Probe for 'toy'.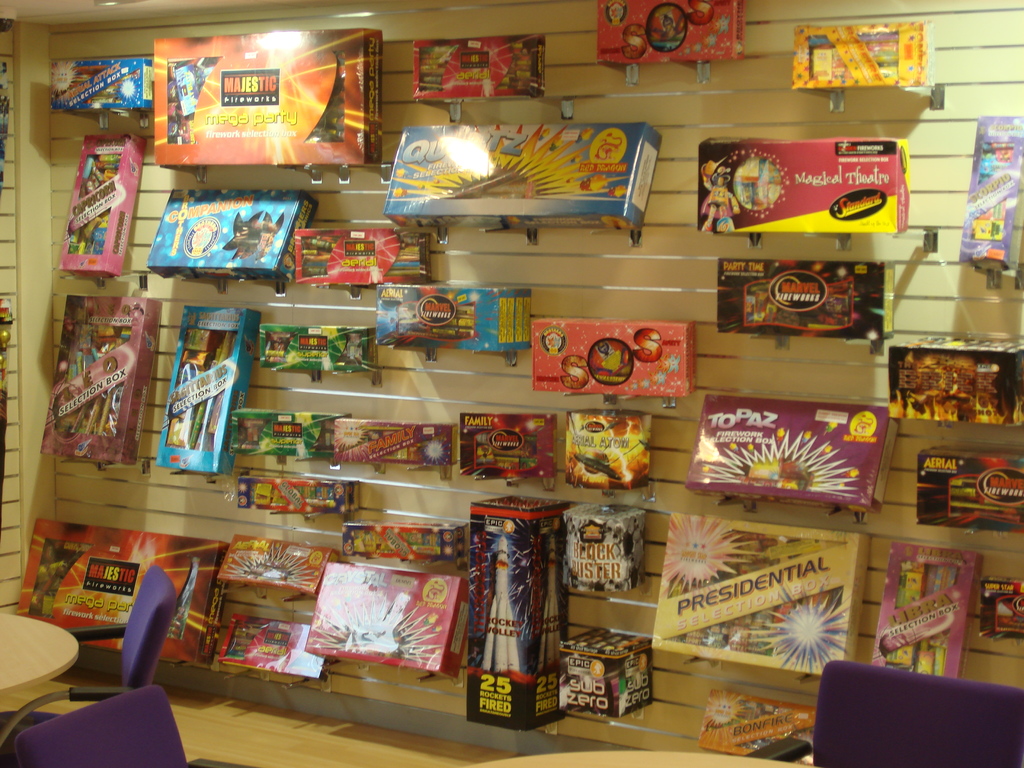
Probe result: 536/538/563/673.
